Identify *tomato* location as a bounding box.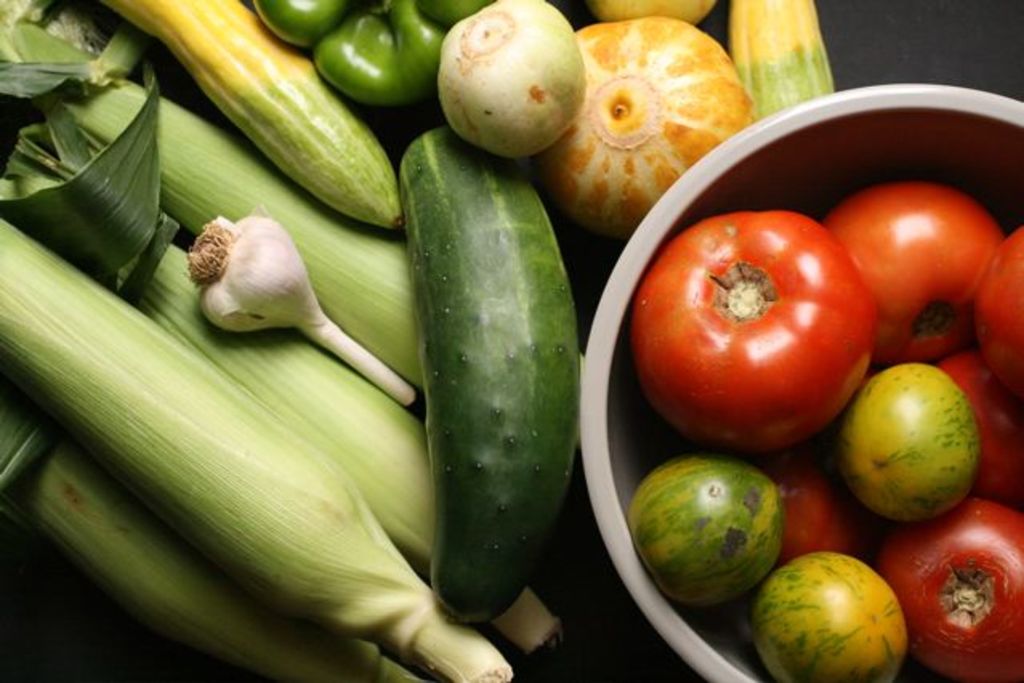
box=[869, 489, 1022, 681].
